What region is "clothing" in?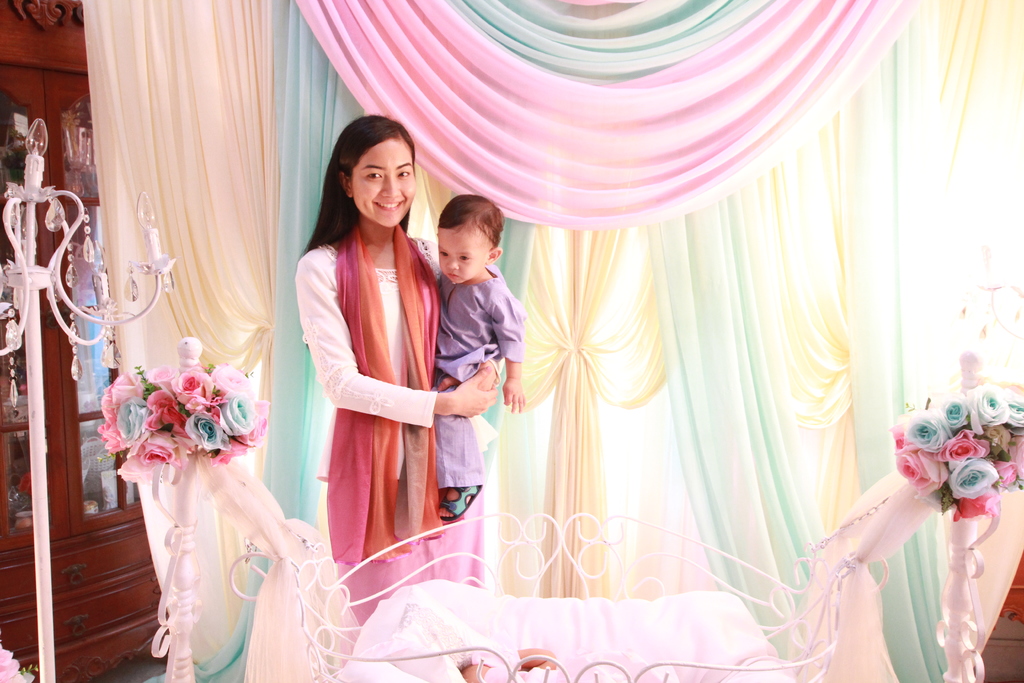
select_region(278, 227, 503, 569).
